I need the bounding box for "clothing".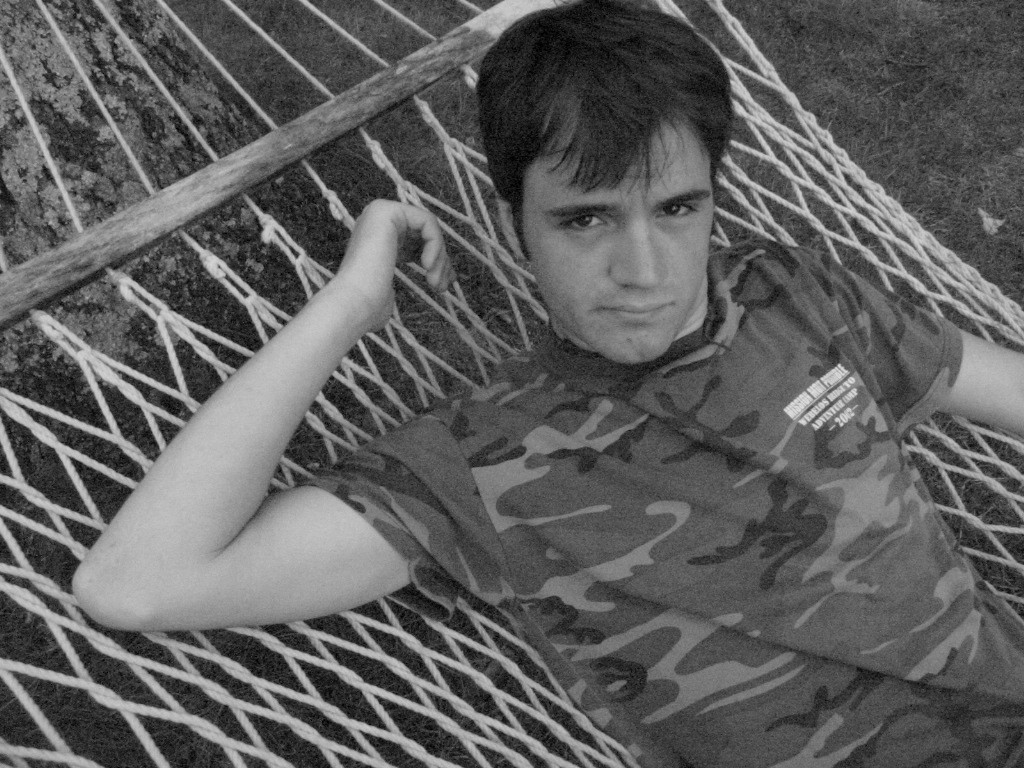
Here it is: box(294, 279, 1023, 767).
